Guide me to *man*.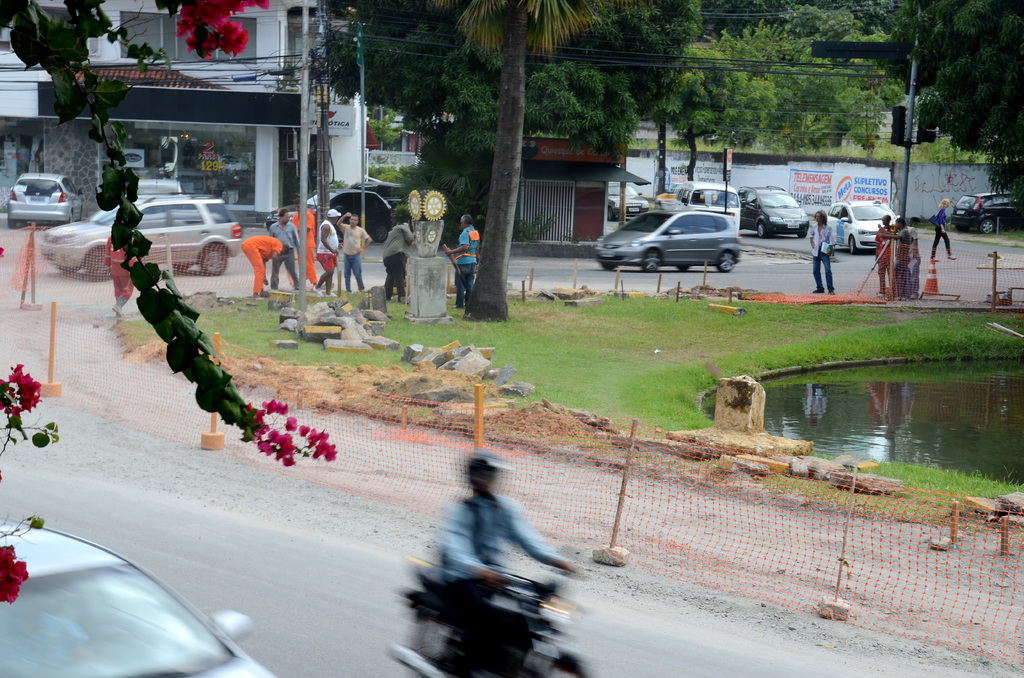
Guidance: box=[445, 214, 480, 309].
